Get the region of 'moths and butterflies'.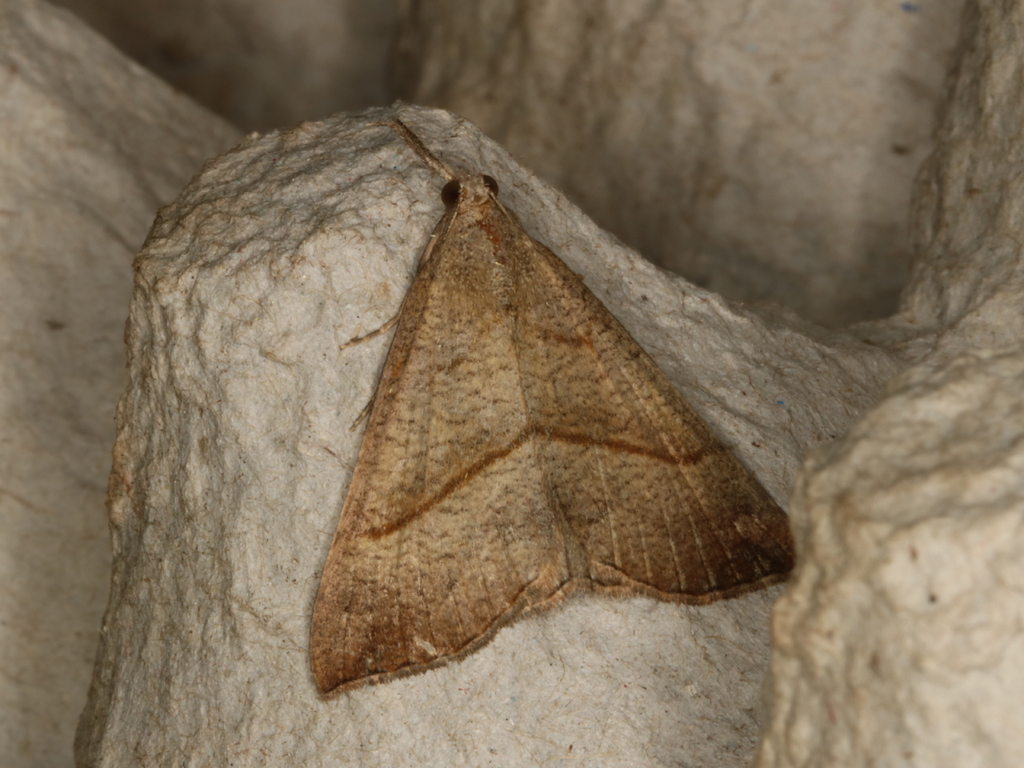
{"x1": 311, "y1": 113, "x2": 801, "y2": 701}.
